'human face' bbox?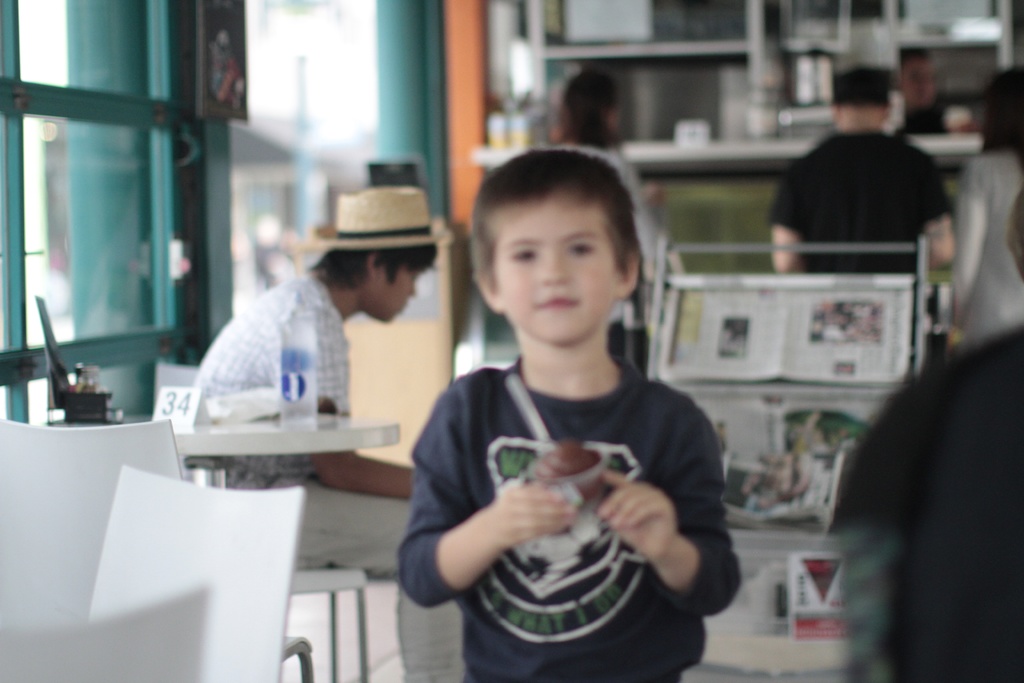
[left=380, top=262, right=422, bottom=322]
